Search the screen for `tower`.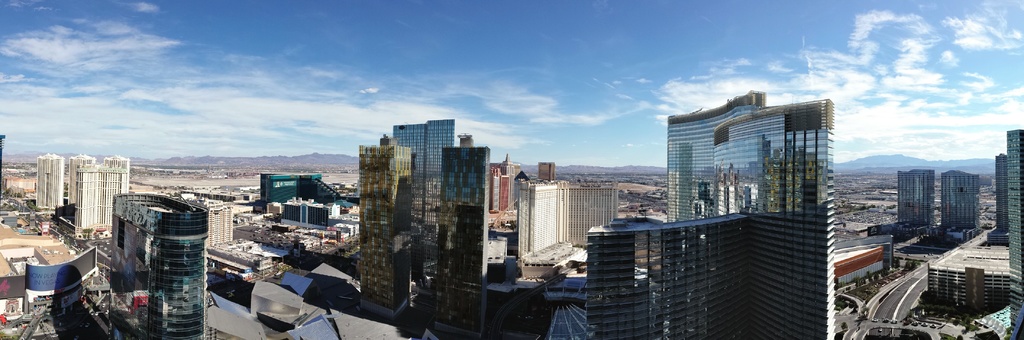
Found at Rect(70, 156, 96, 200).
